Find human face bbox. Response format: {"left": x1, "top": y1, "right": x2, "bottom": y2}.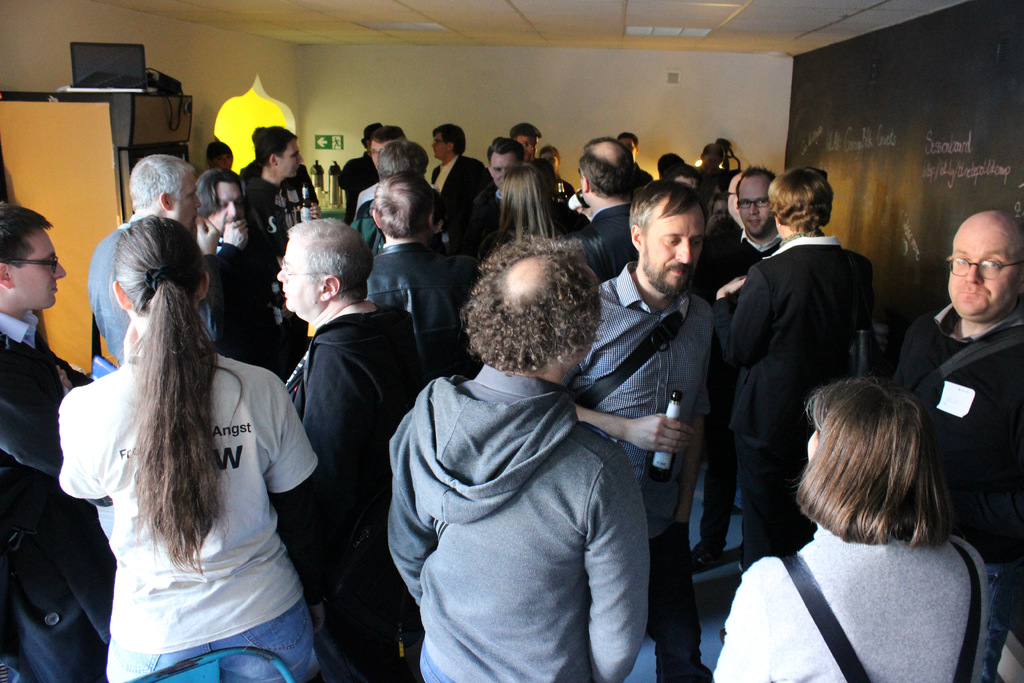
{"left": 740, "top": 176, "right": 778, "bottom": 238}.
